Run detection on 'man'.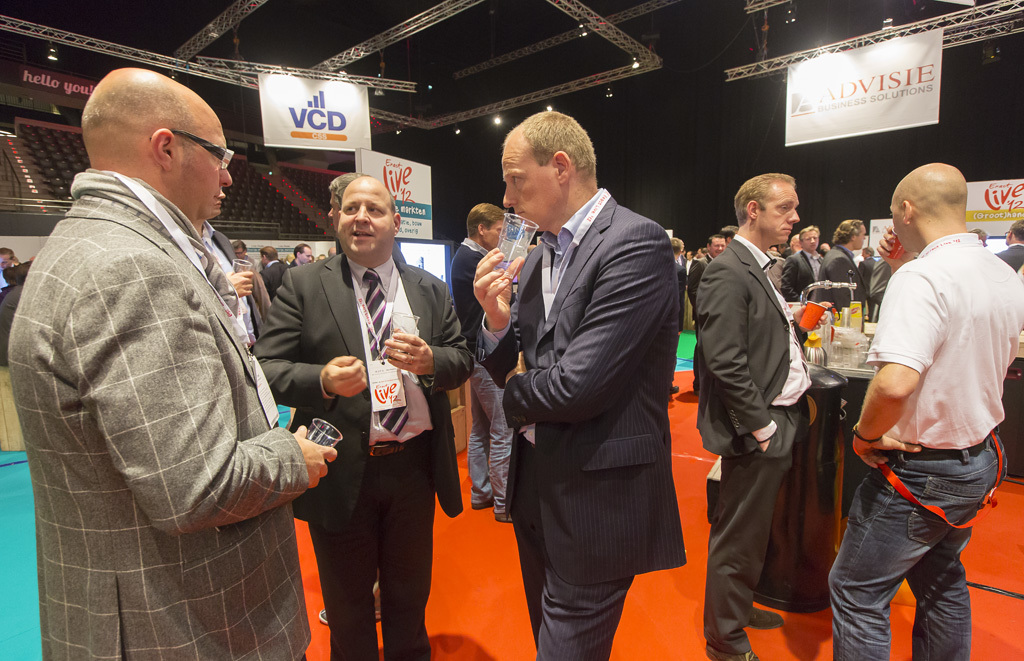
Result: 327 166 407 263.
